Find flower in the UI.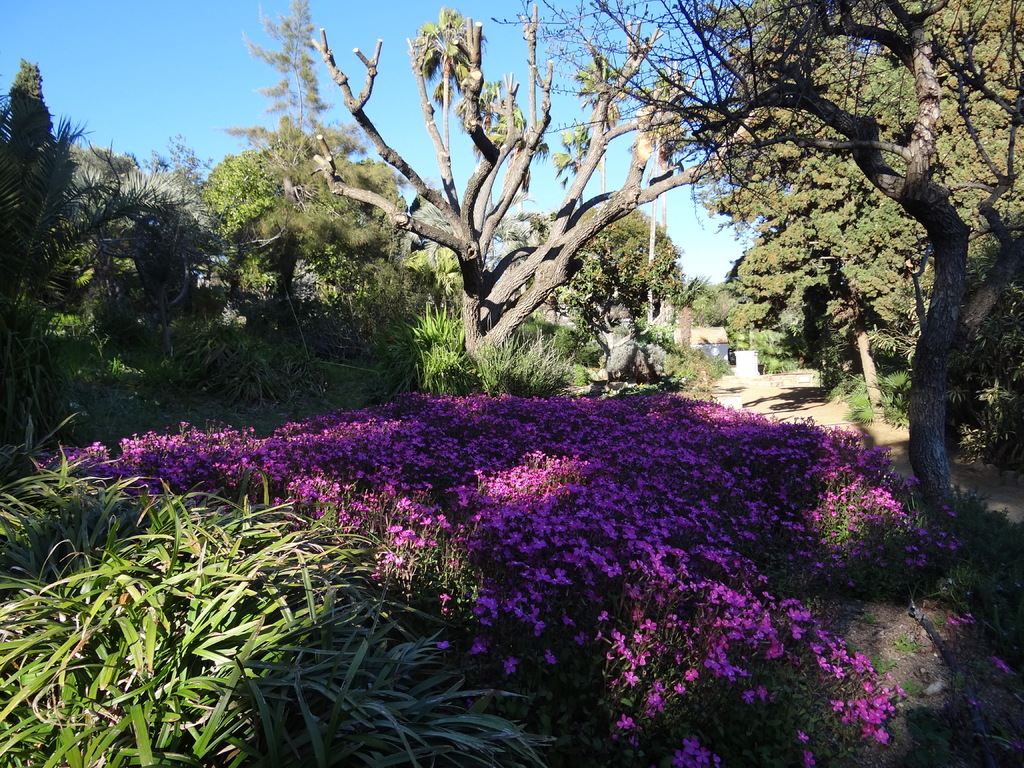
UI element at bbox=(615, 712, 634, 735).
